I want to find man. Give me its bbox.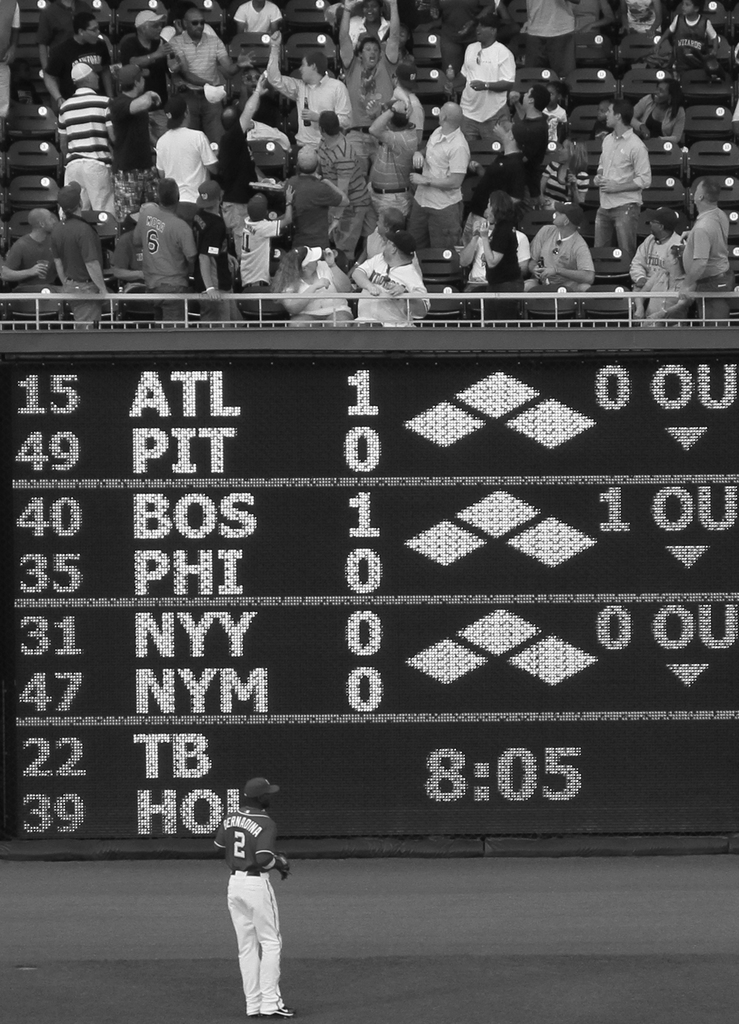
l=103, t=67, r=159, b=204.
